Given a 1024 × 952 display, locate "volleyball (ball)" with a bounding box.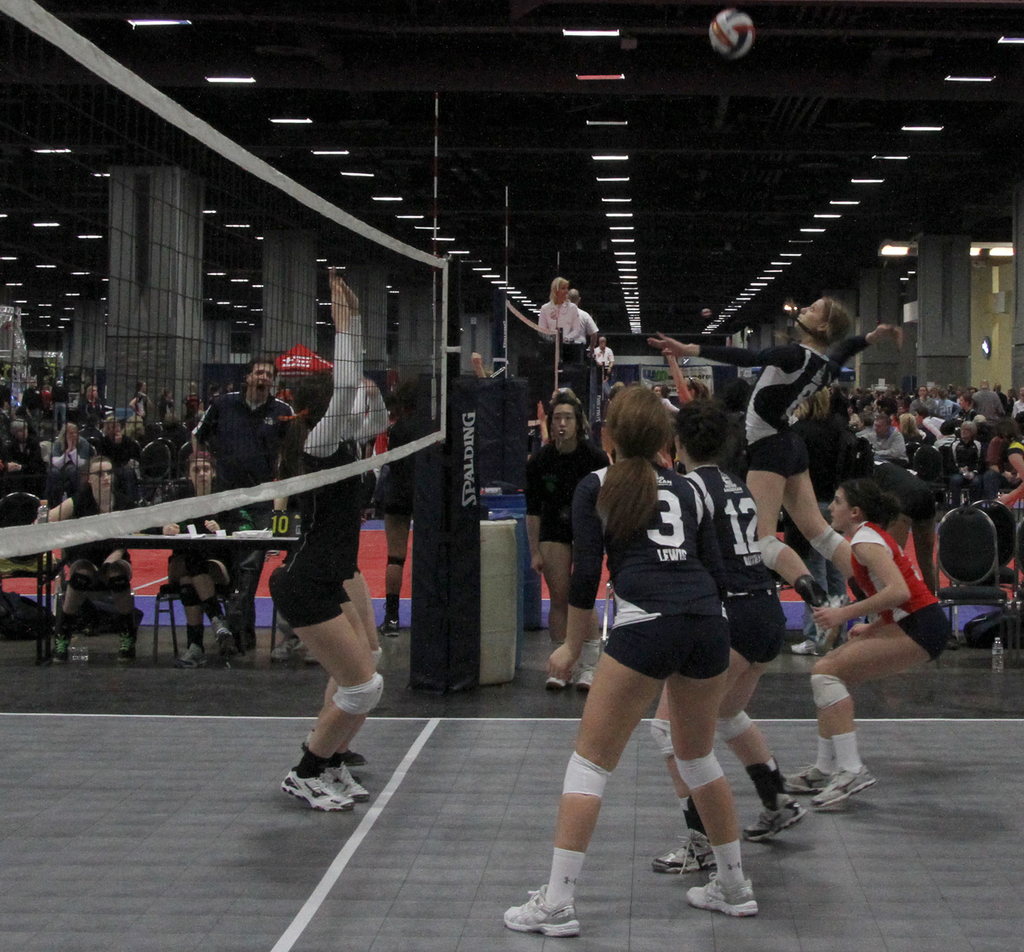
Located: 701 8 754 70.
